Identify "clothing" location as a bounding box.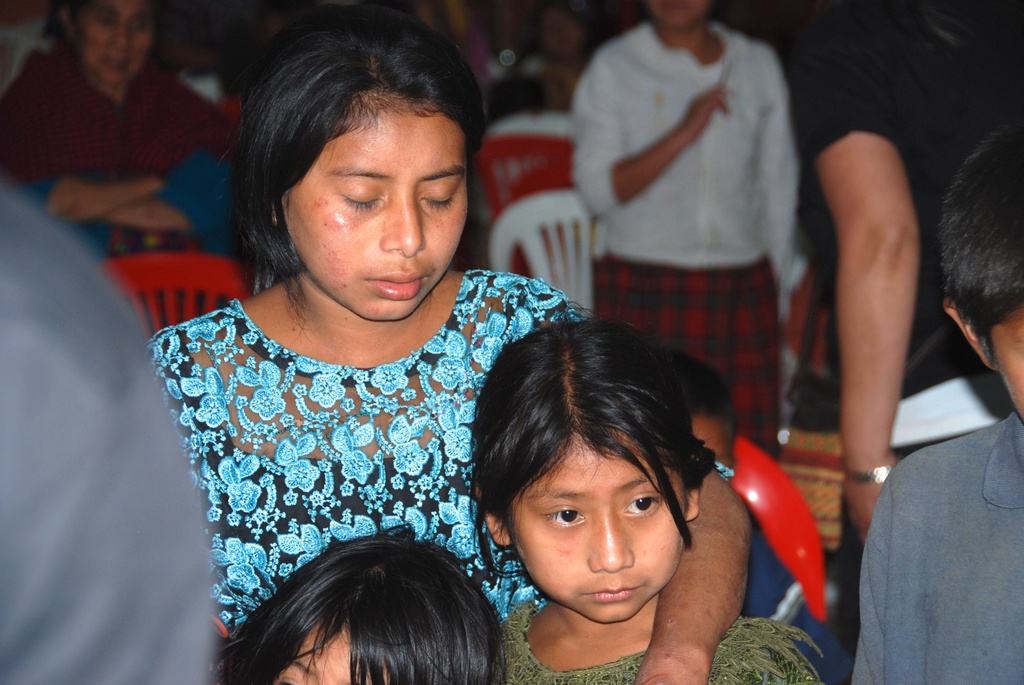
[788,2,1011,649].
